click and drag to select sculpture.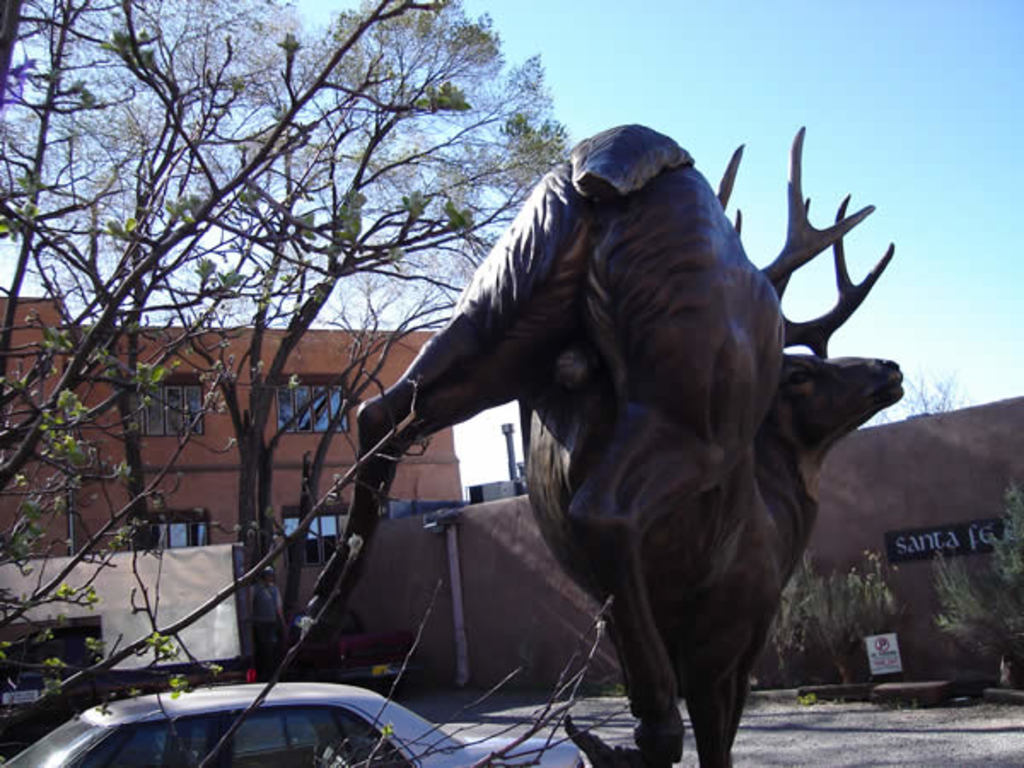
Selection: 256 96 923 767.
